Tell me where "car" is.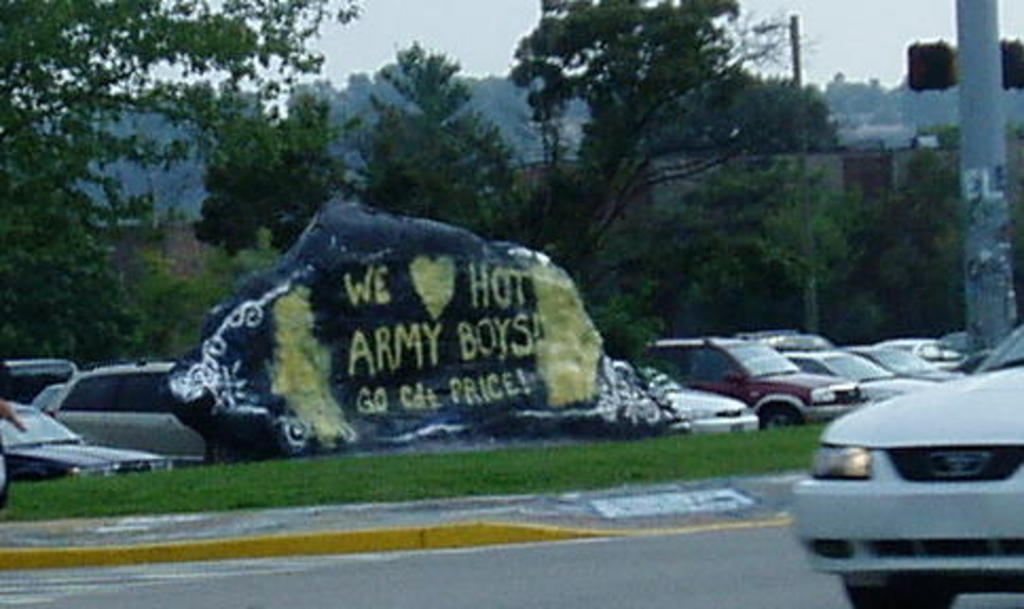
"car" is at <bbox>783, 313, 1022, 607</bbox>.
